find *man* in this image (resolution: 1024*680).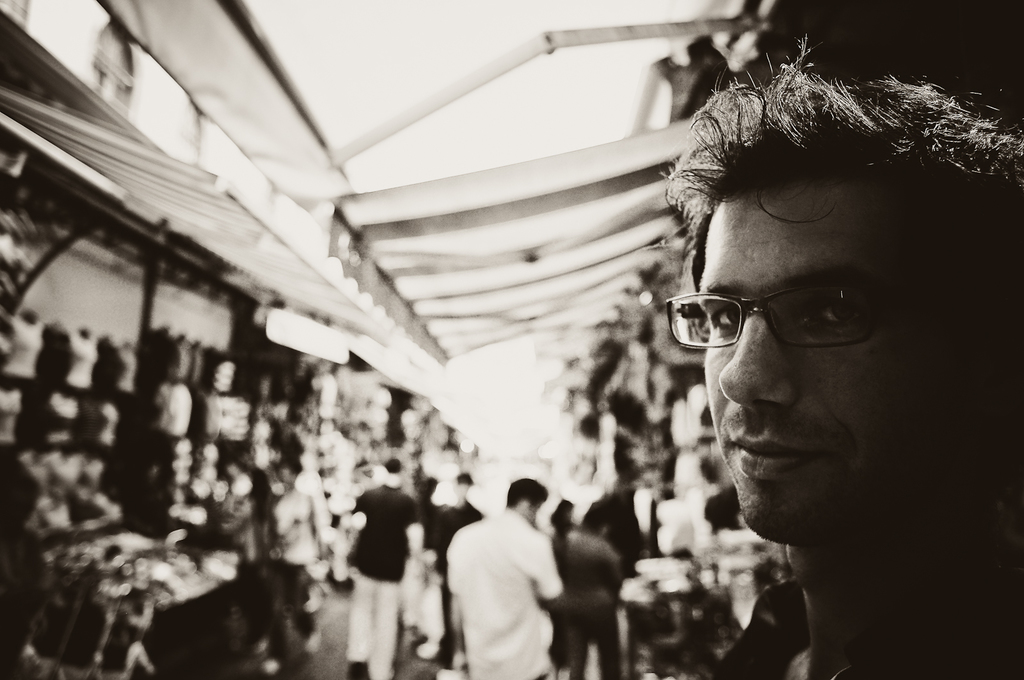
x1=341, y1=455, x2=430, y2=679.
